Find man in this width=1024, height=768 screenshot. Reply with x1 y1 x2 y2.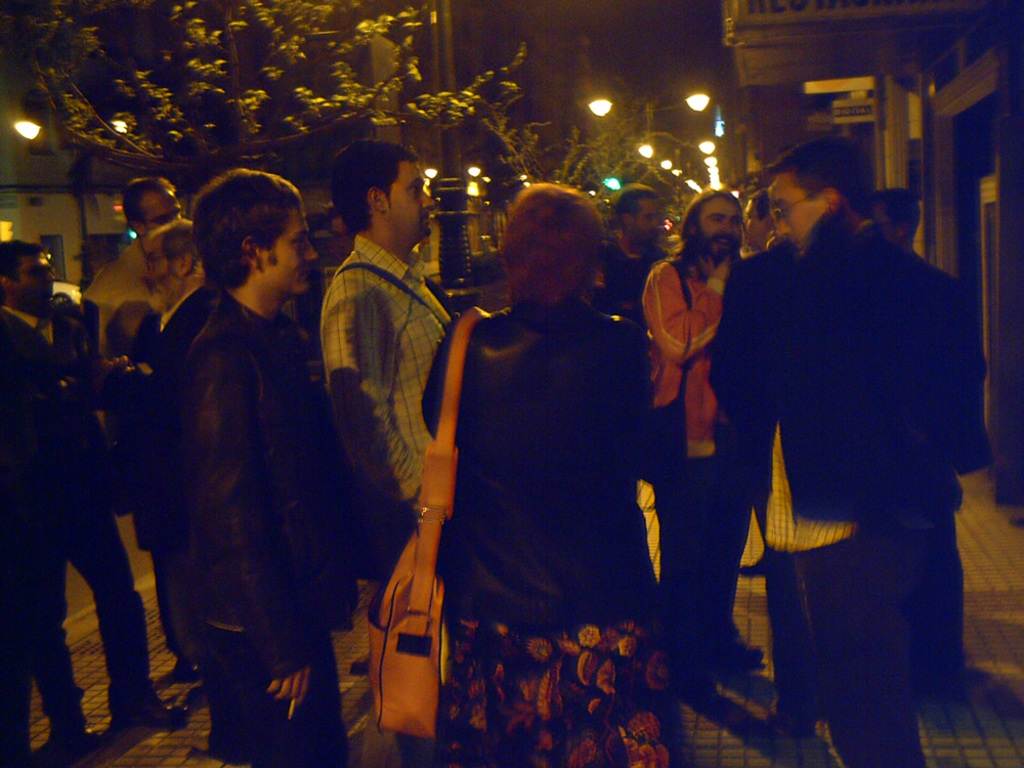
0 232 191 765.
